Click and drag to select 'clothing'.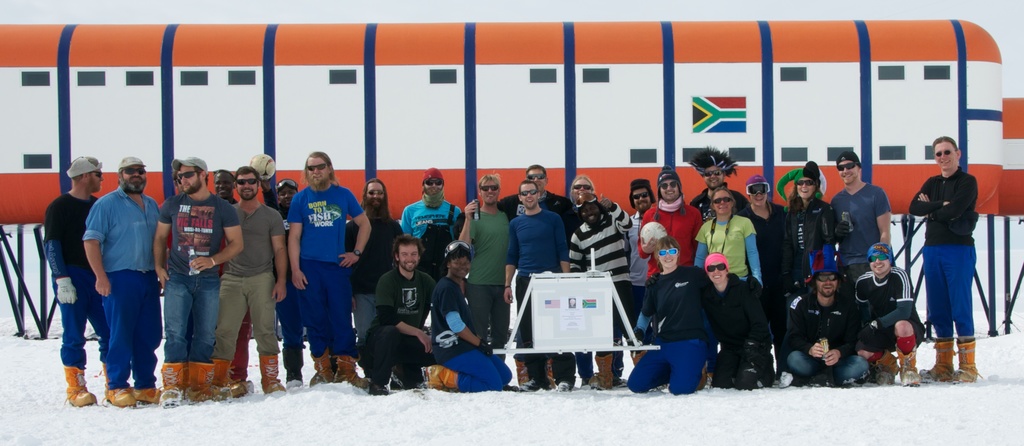
Selection: x1=747, y1=199, x2=790, y2=294.
